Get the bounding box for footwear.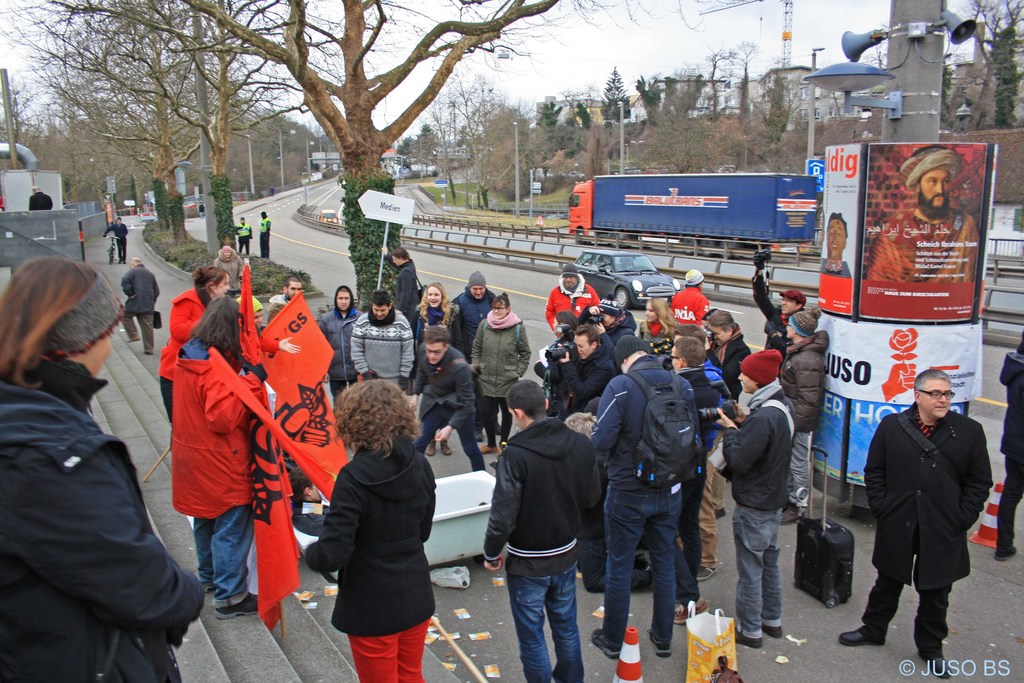
x1=477, y1=442, x2=497, y2=456.
